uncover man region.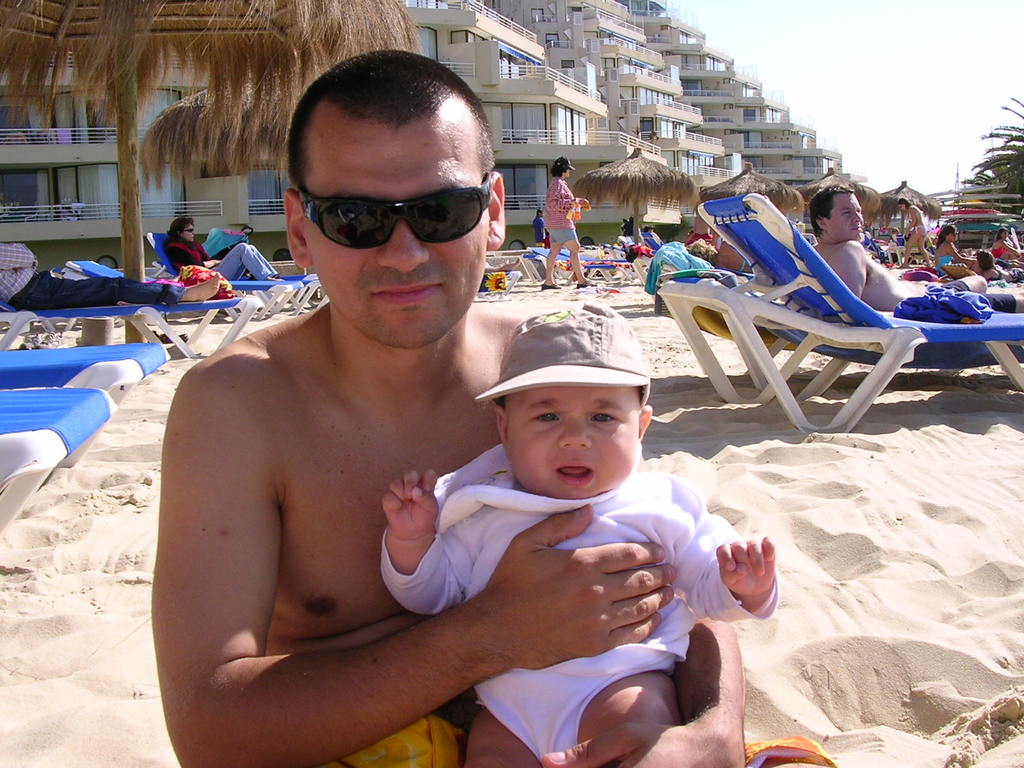
Uncovered: box=[685, 212, 714, 244].
